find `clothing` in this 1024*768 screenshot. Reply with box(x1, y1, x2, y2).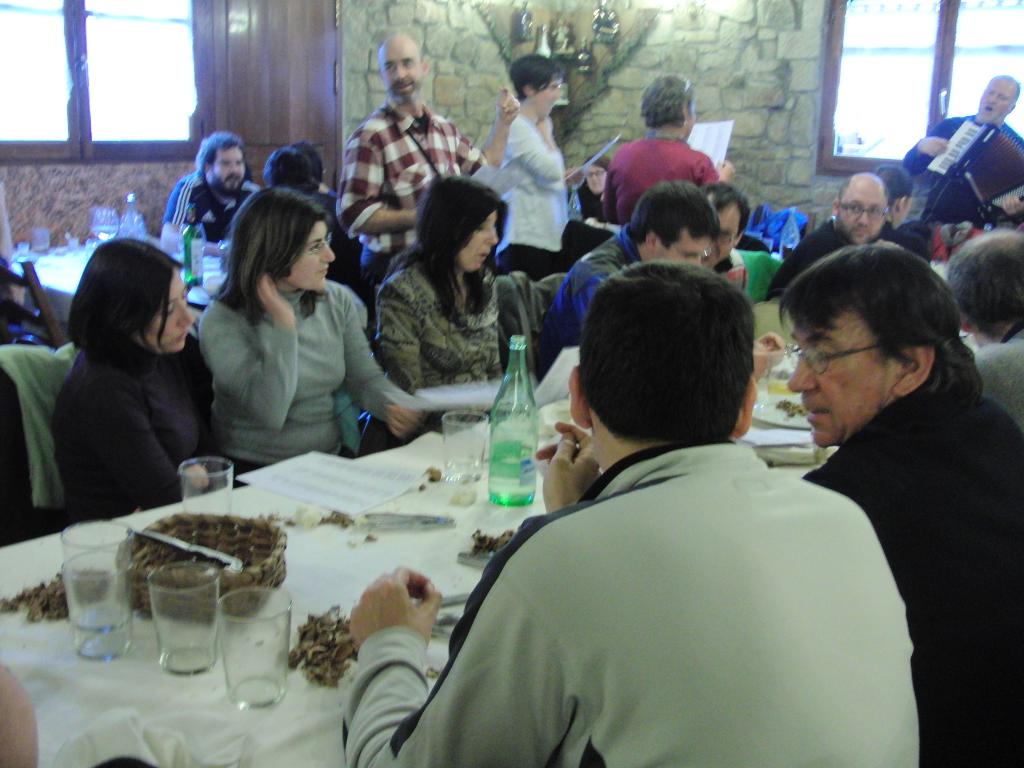
box(751, 211, 878, 306).
